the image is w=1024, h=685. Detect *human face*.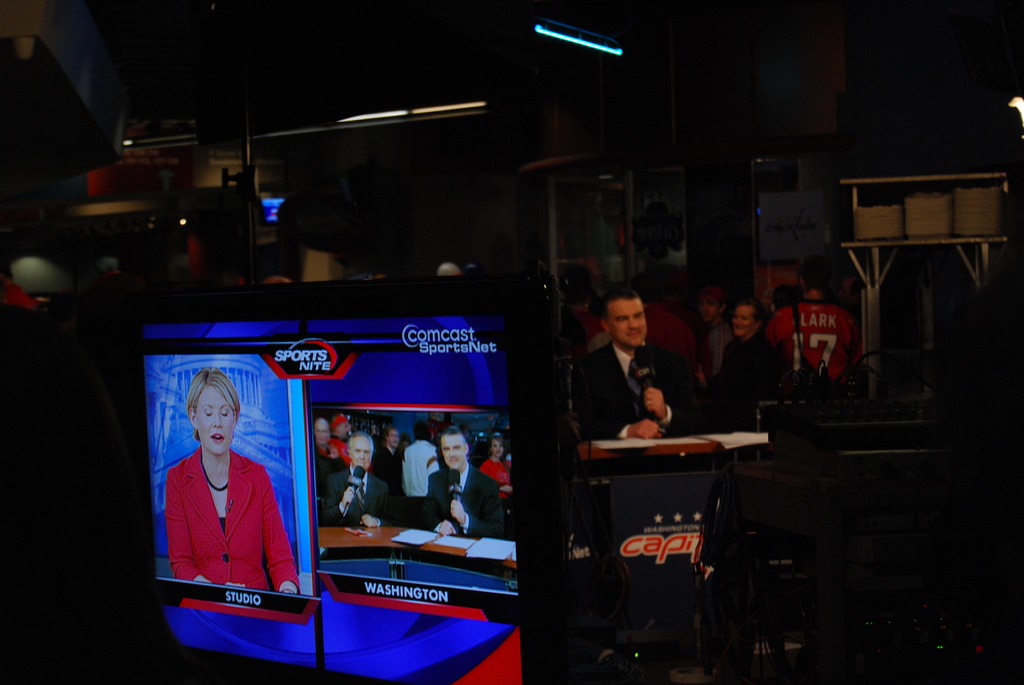
Detection: detection(732, 304, 755, 331).
